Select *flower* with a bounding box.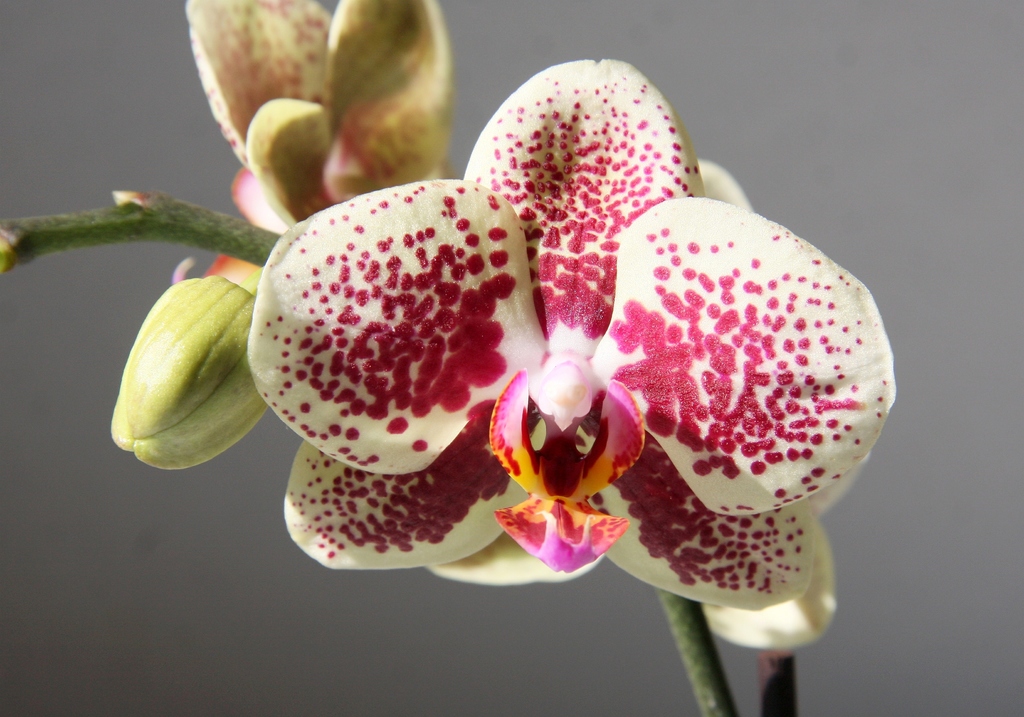
(106,0,452,474).
